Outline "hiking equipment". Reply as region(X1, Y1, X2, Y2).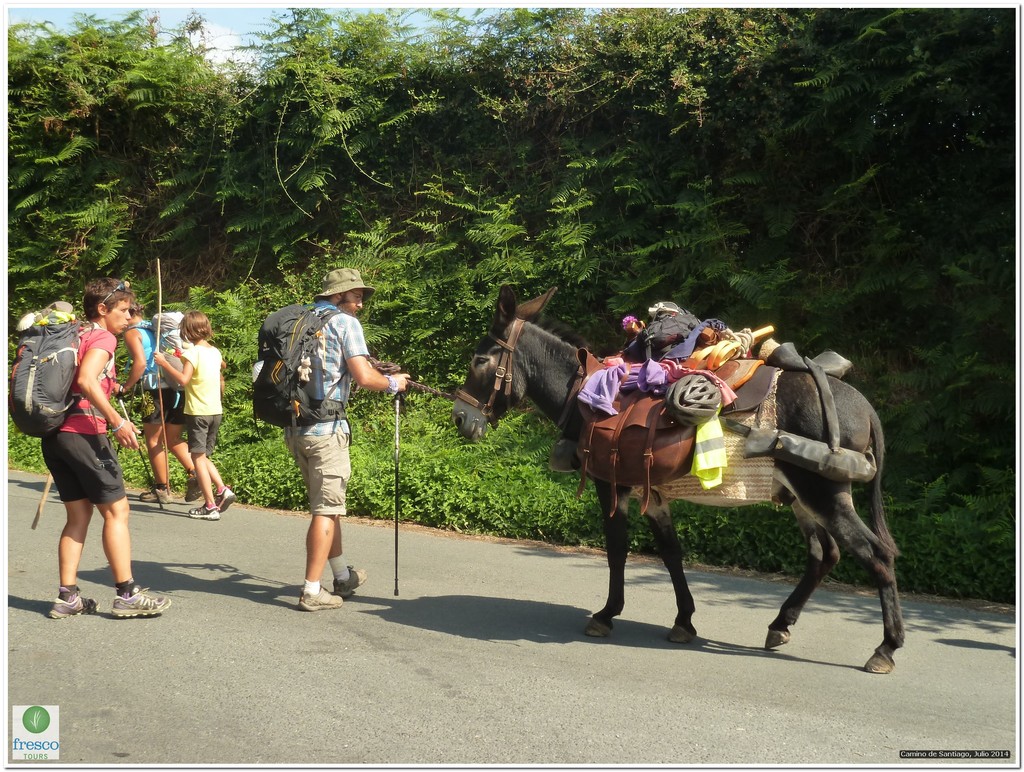
region(397, 392, 399, 598).
